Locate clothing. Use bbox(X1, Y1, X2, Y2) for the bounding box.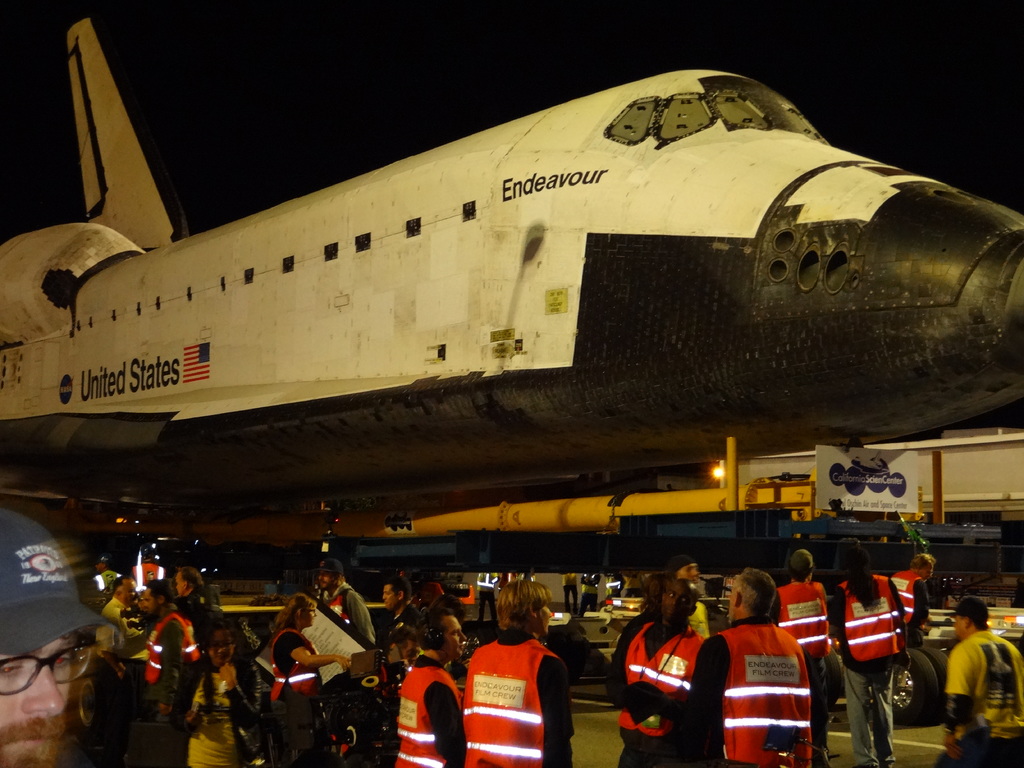
bbox(579, 572, 603, 611).
